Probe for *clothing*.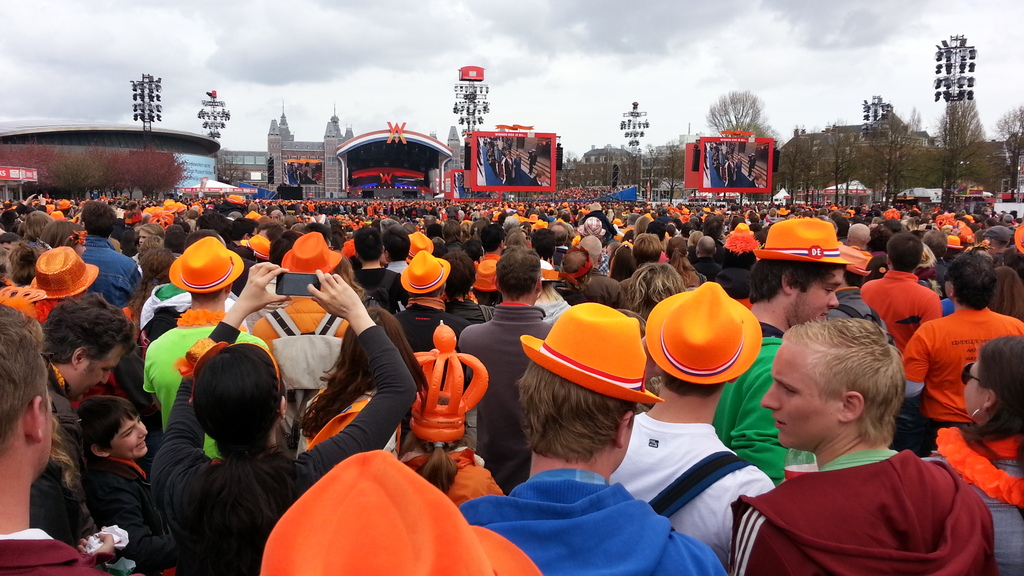
Probe result: box=[493, 138, 533, 183].
